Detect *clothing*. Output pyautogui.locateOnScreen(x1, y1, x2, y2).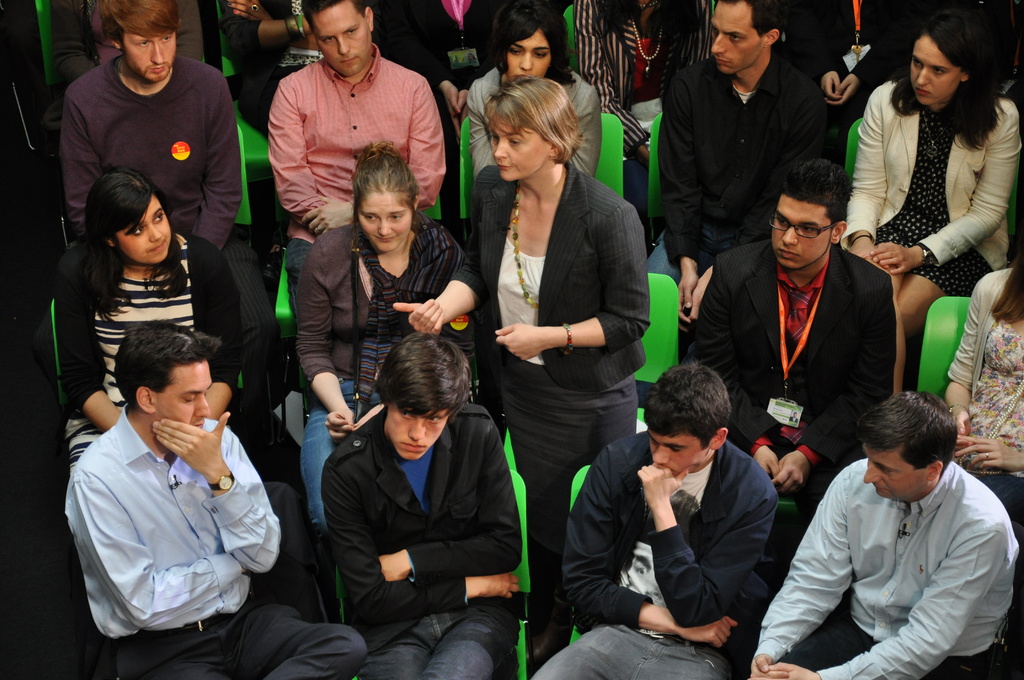
pyautogui.locateOnScreen(527, 439, 780, 679).
